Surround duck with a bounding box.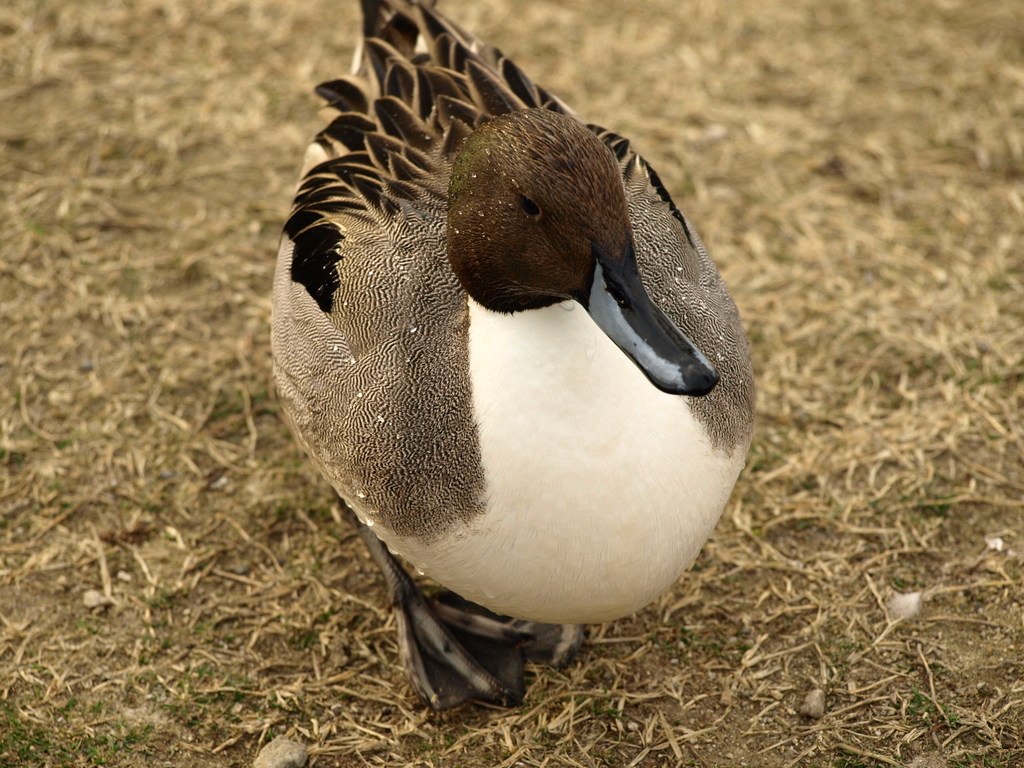
<bbox>275, 59, 766, 686</bbox>.
